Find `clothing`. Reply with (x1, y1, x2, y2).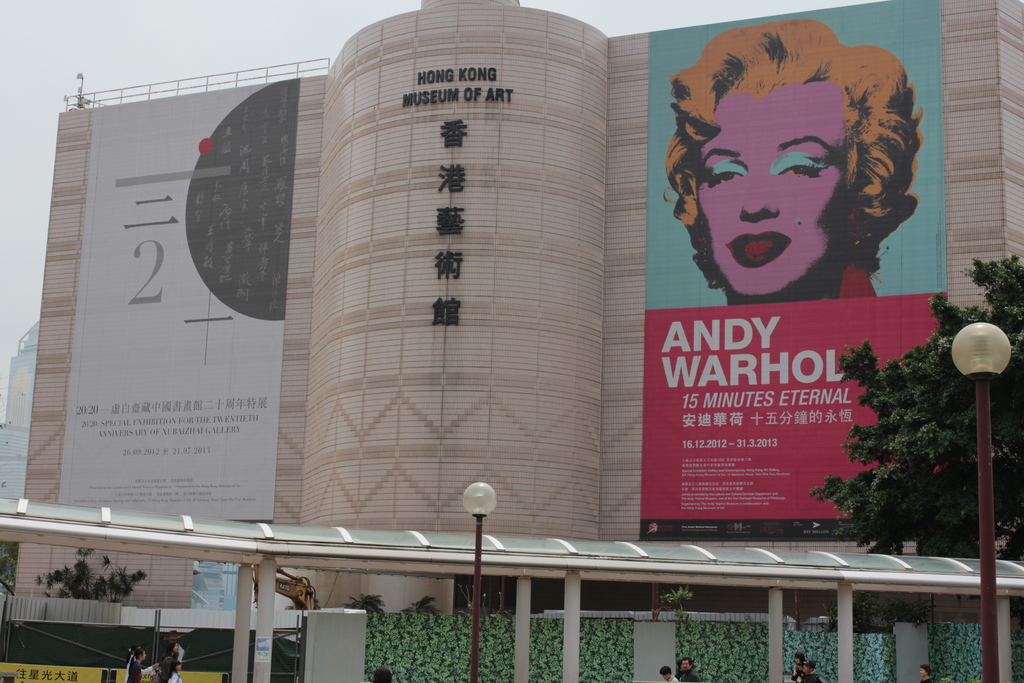
(167, 671, 184, 682).
